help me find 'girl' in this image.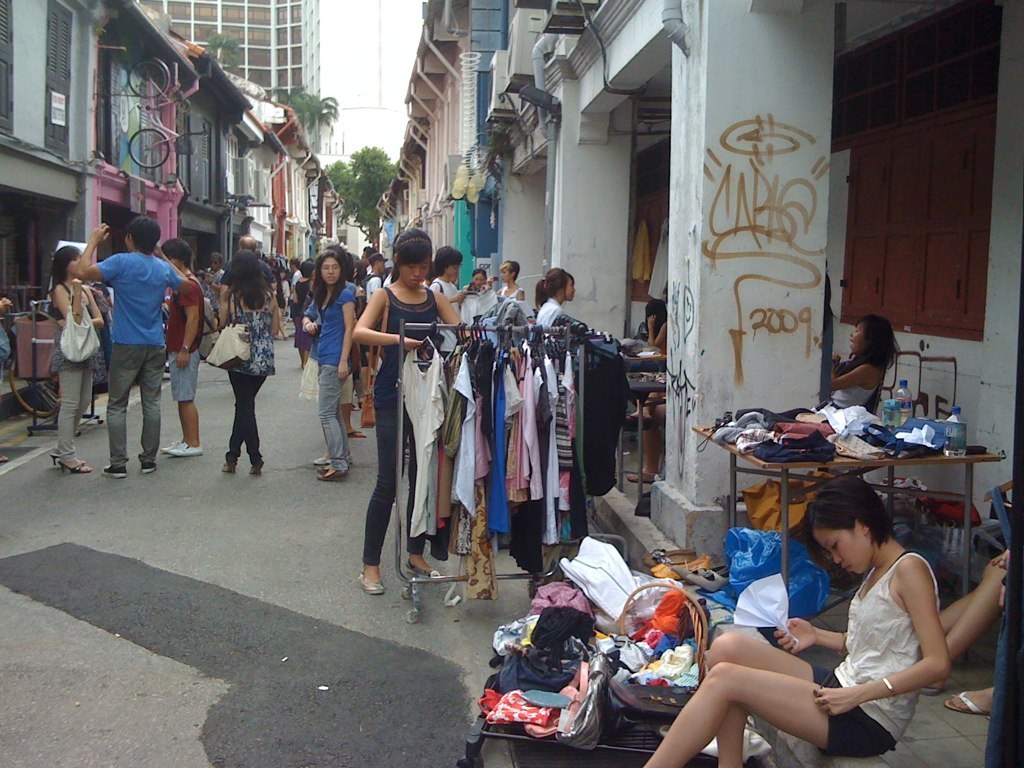
Found it: {"left": 537, "top": 263, "right": 576, "bottom": 329}.
